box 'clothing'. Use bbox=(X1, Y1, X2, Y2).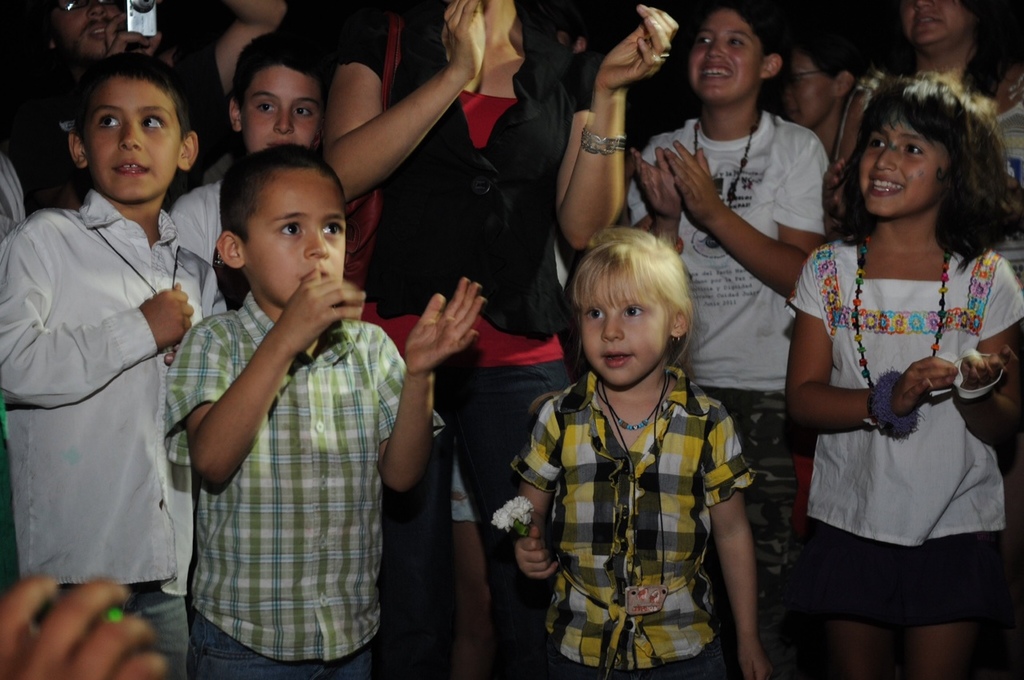
bbox=(716, 401, 794, 513).
